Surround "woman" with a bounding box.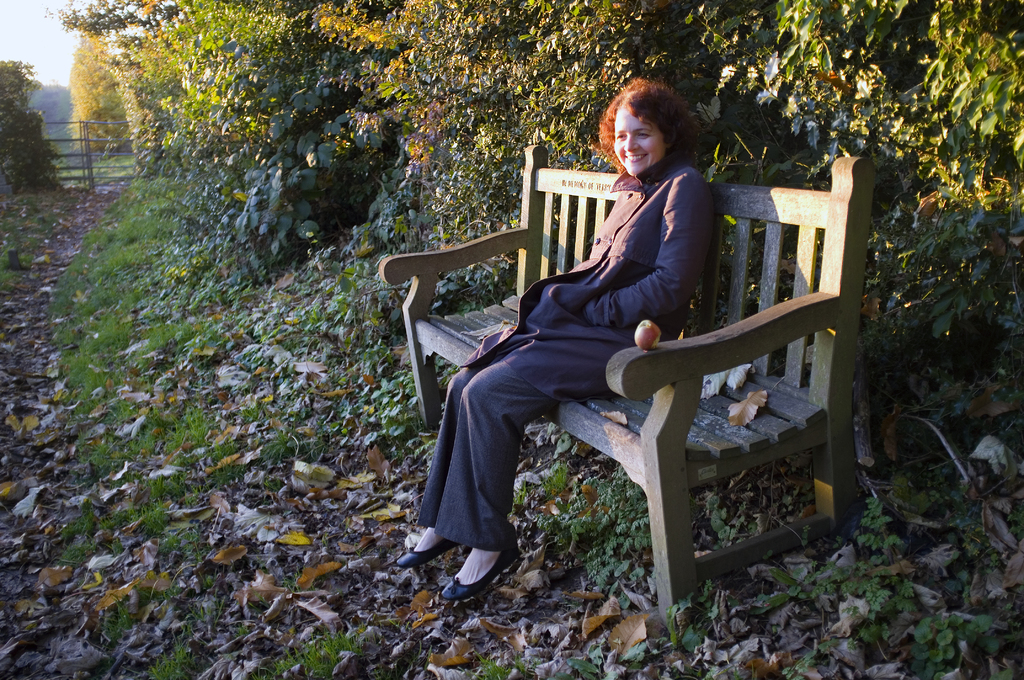
{"x1": 457, "y1": 64, "x2": 746, "y2": 584}.
